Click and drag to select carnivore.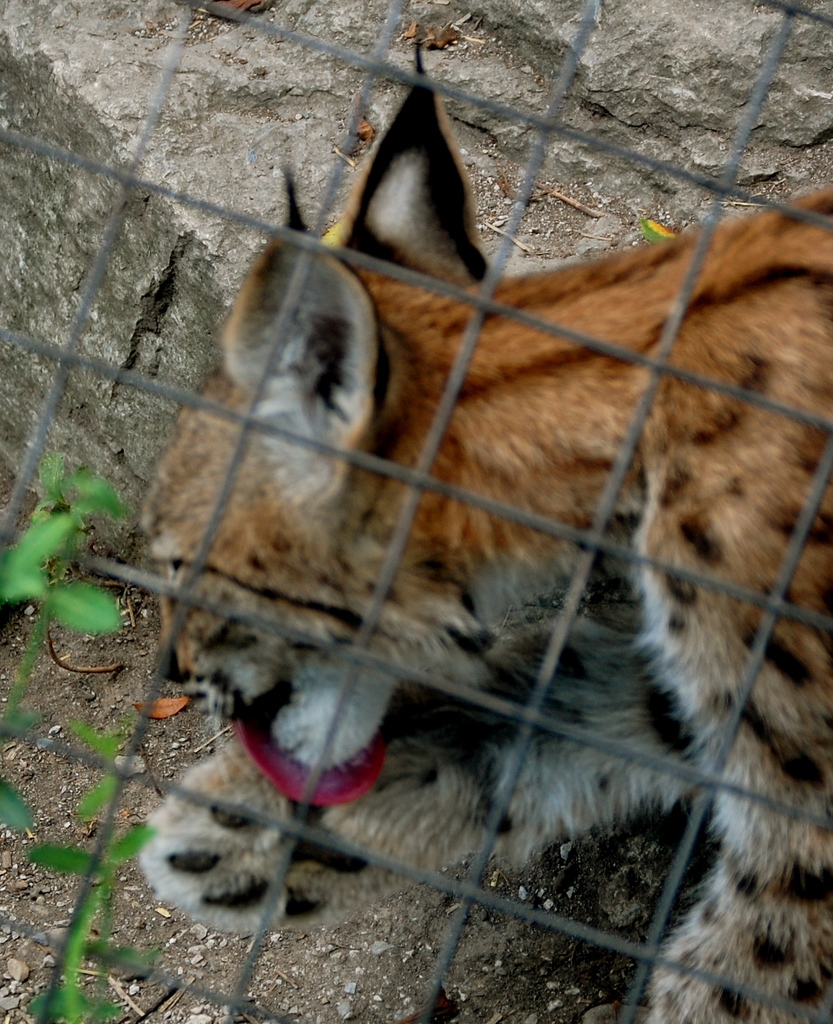
Selection: pyautogui.locateOnScreen(97, 0, 832, 1000).
